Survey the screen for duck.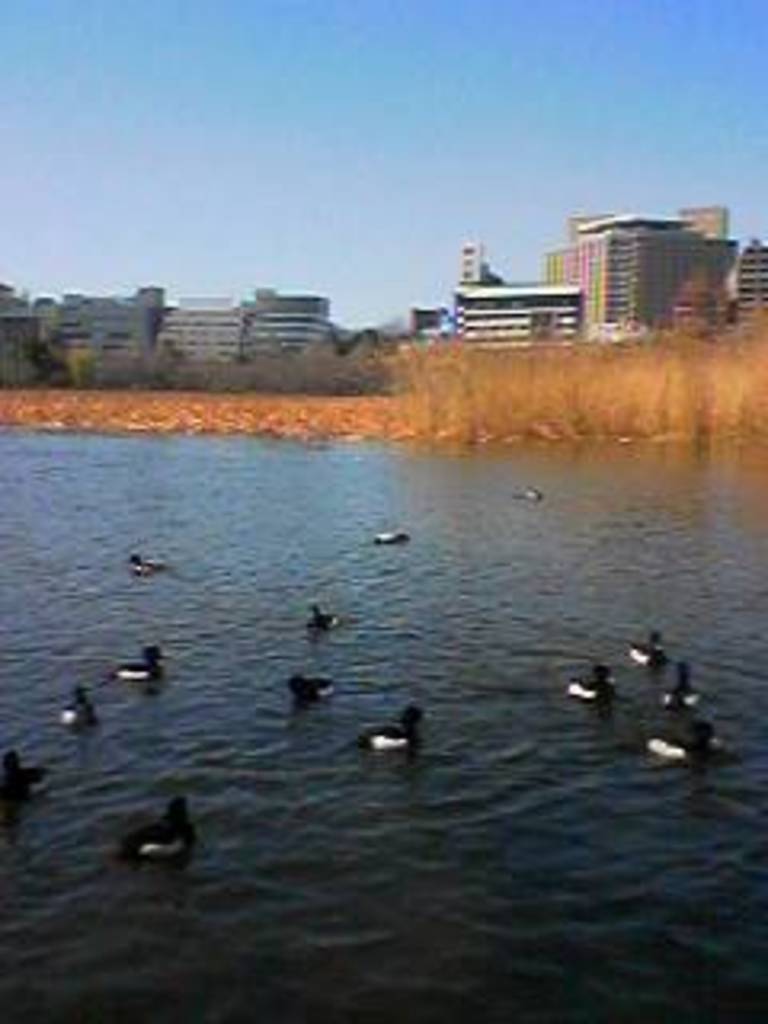
Survey found: select_region(112, 640, 179, 691).
